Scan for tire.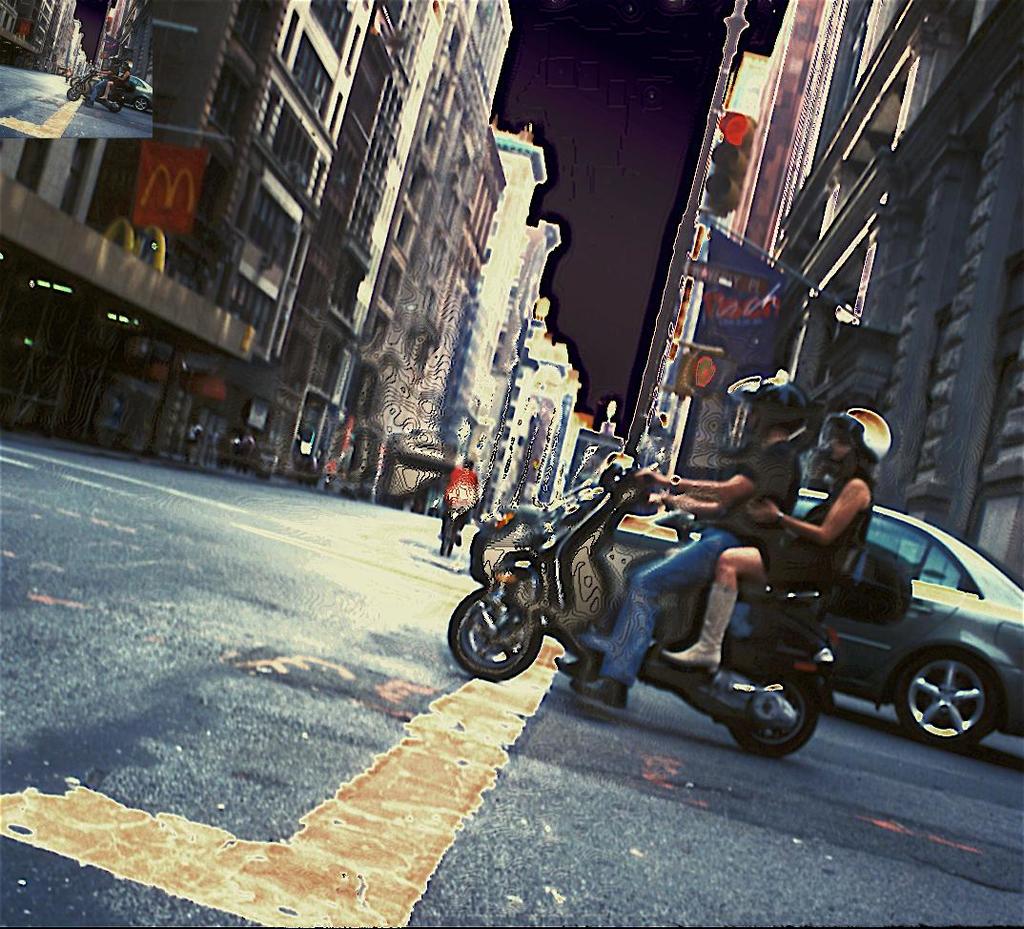
Scan result: bbox=[447, 590, 543, 684].
